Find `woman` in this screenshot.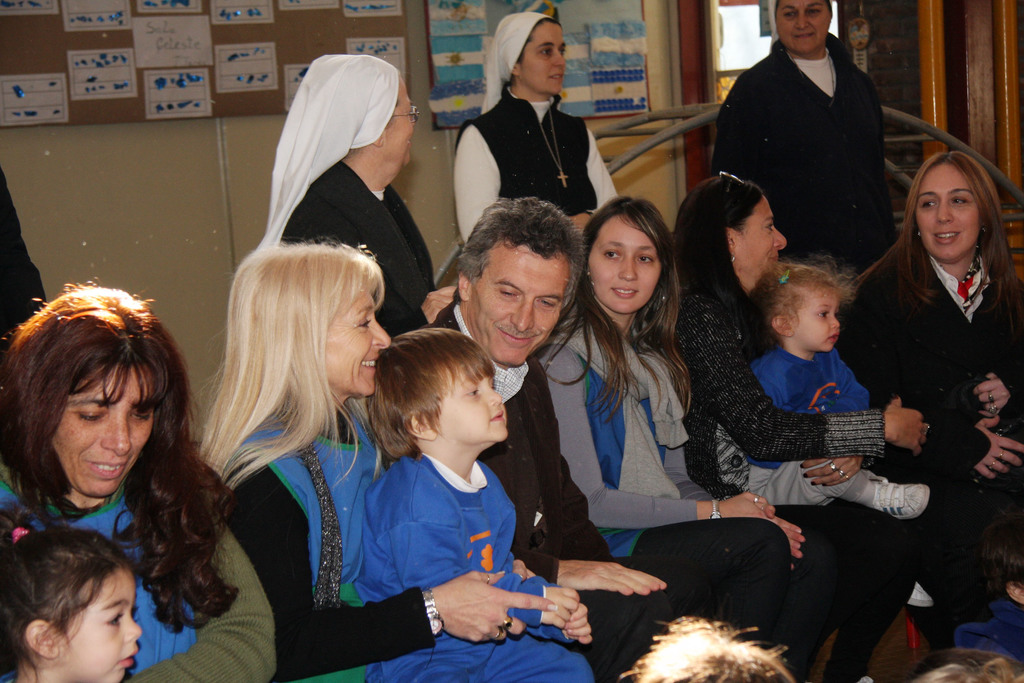
The bounding box for `woman` is pyautogui.locateOnScreen(257, 53, 452, 338).
